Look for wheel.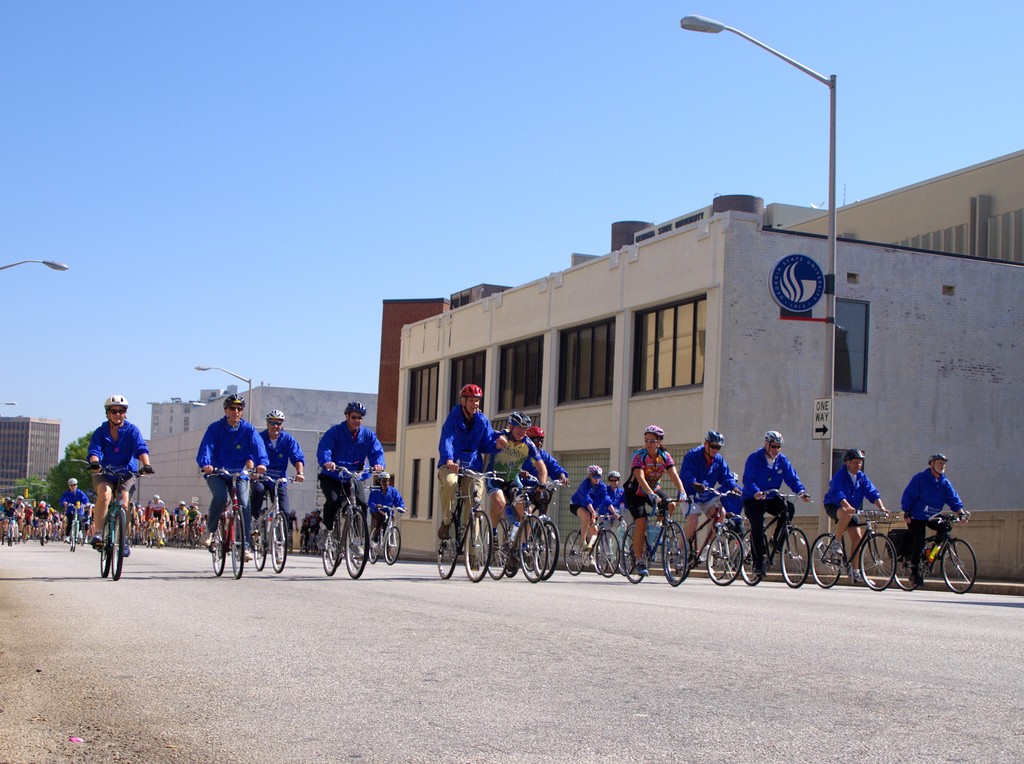
Found: <region>501, 525, 519, 578</region>.
